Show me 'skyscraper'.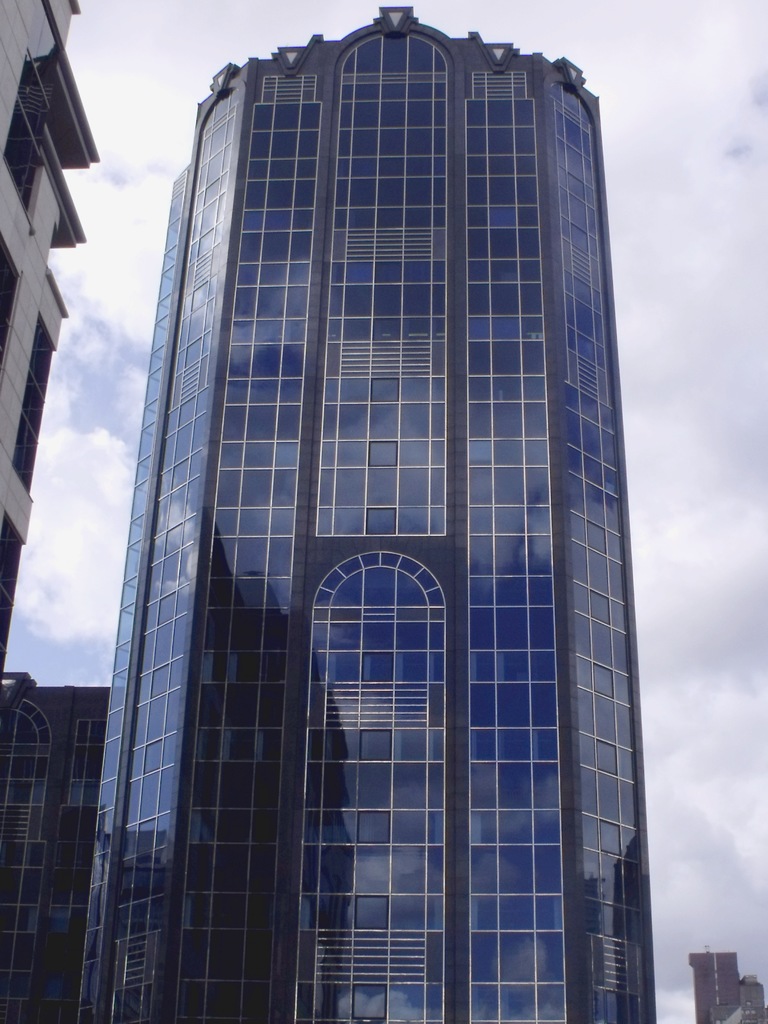
'skyscraper' is here: bbox=[76, 52, 676, 986].
